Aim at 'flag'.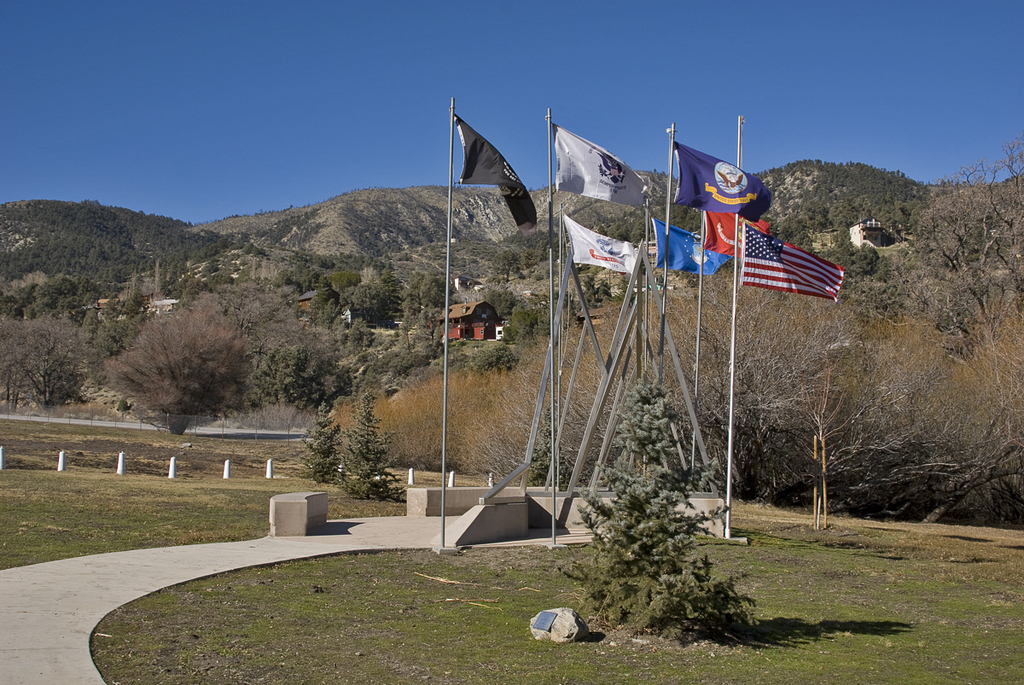
Aimed at x1=556, y1=128, x2=655, y2=218.
